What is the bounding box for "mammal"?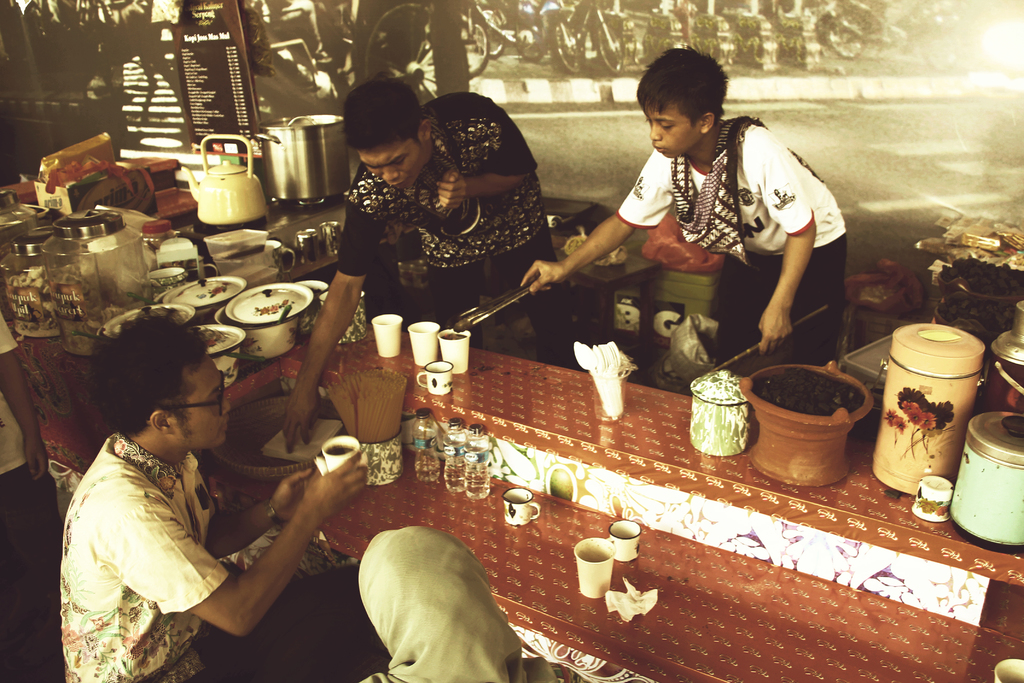
{"left": 0, "top": 313, "right": 50, "bottom": 625}.
